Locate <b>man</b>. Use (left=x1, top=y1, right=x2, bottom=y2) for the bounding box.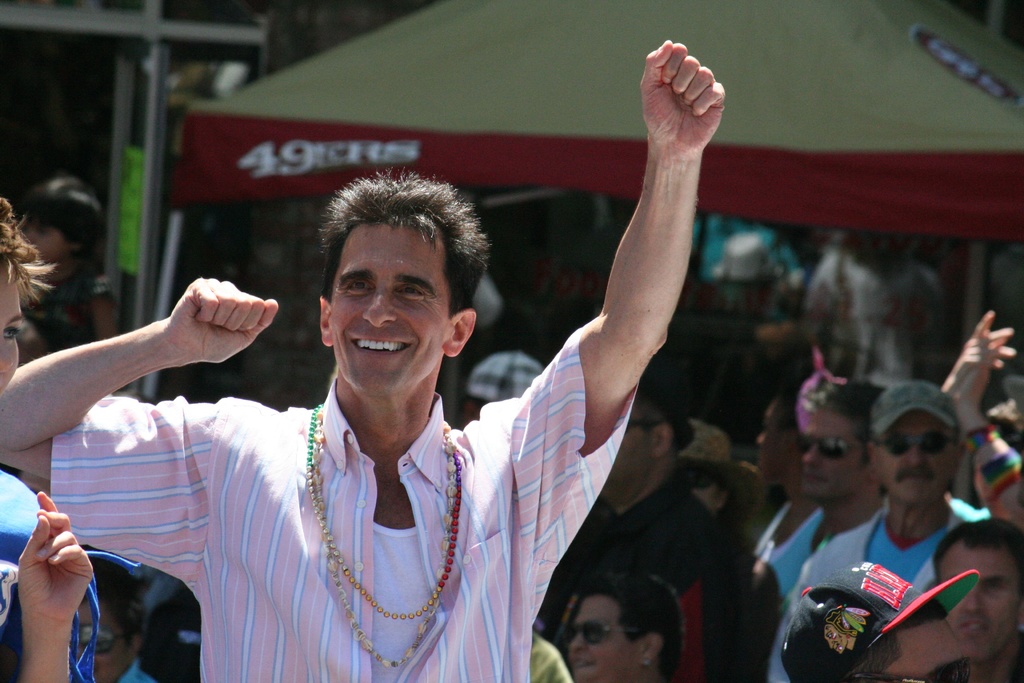
(left=765, top=383, right=968, bottom=682).
